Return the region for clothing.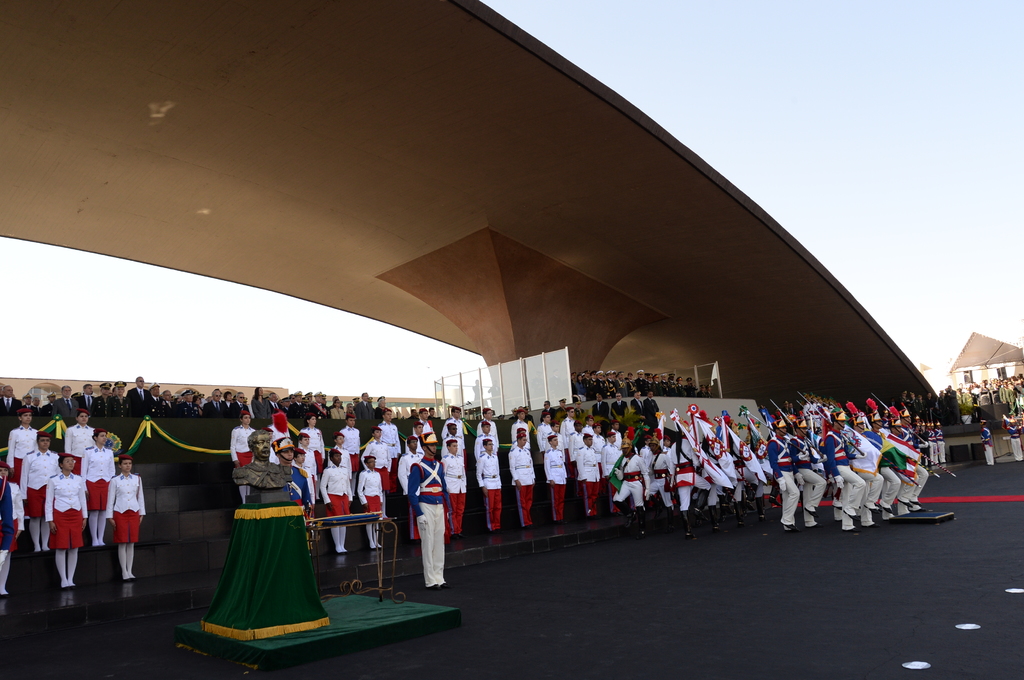
[x1=442, y1=450, x2=469, y2=534].
